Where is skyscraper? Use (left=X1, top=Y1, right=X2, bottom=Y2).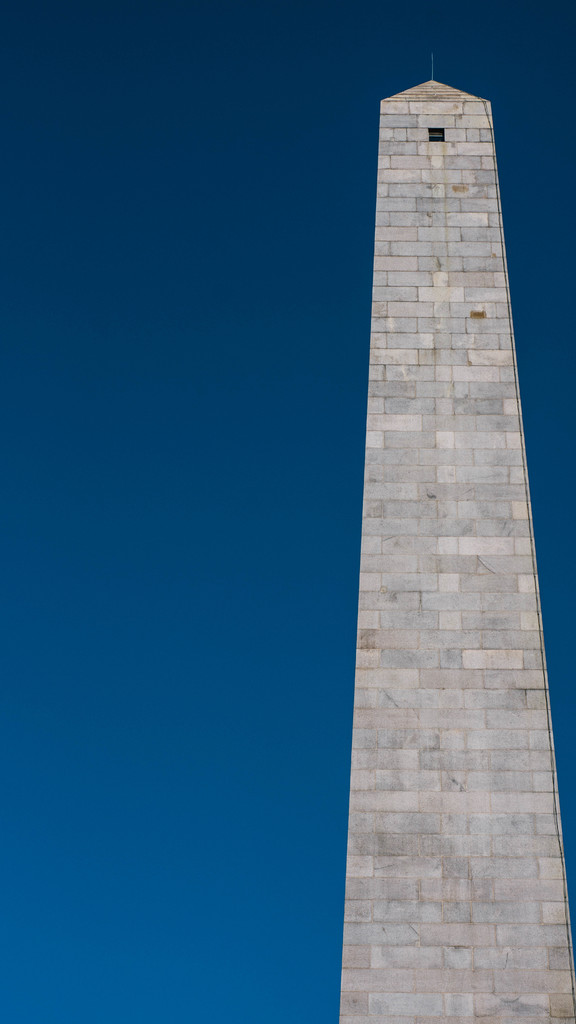
(left=346, top=82, right=568, bottom=1023).
